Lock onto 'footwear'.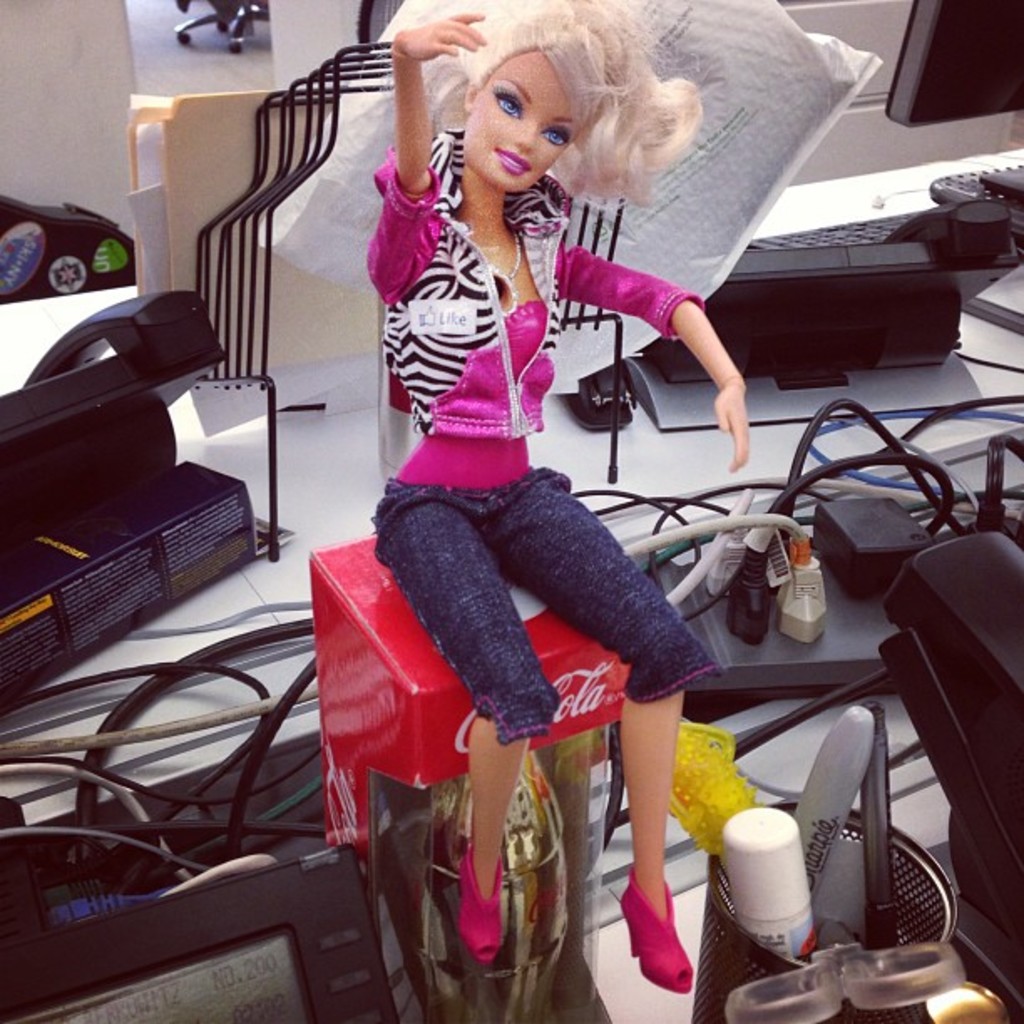
Locked: x1=626, y1=852, x2=708, y2=1012.
